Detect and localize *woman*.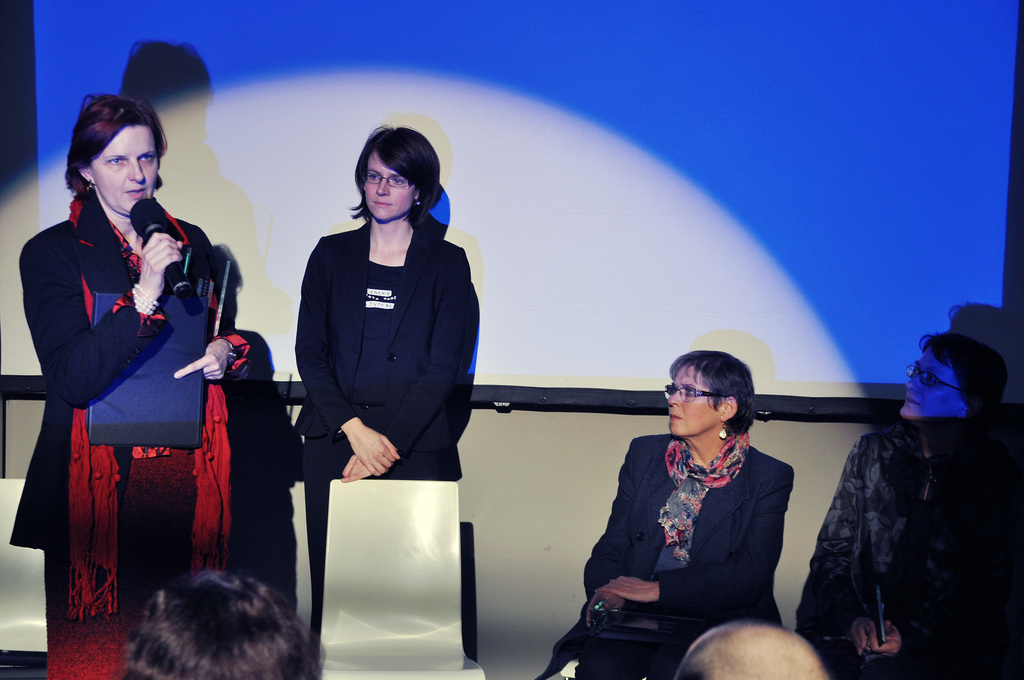
Localized at bbox=(538, 341, 794, 679).
